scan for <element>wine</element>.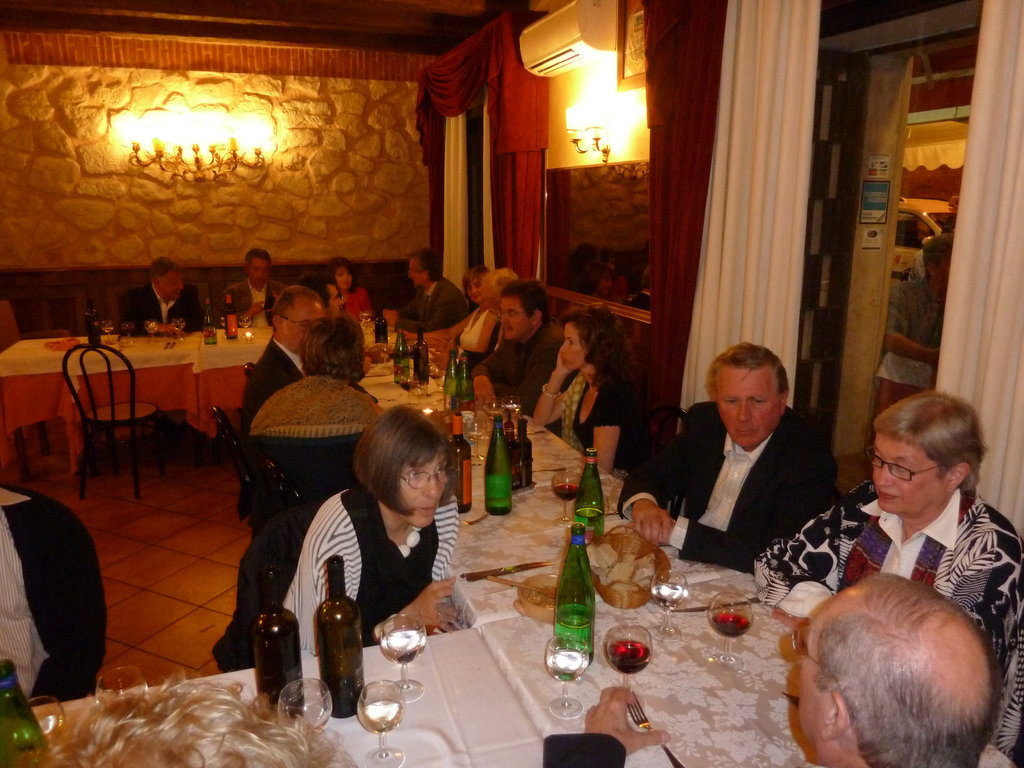
Scan result: region(361, 698, 404, 731).
